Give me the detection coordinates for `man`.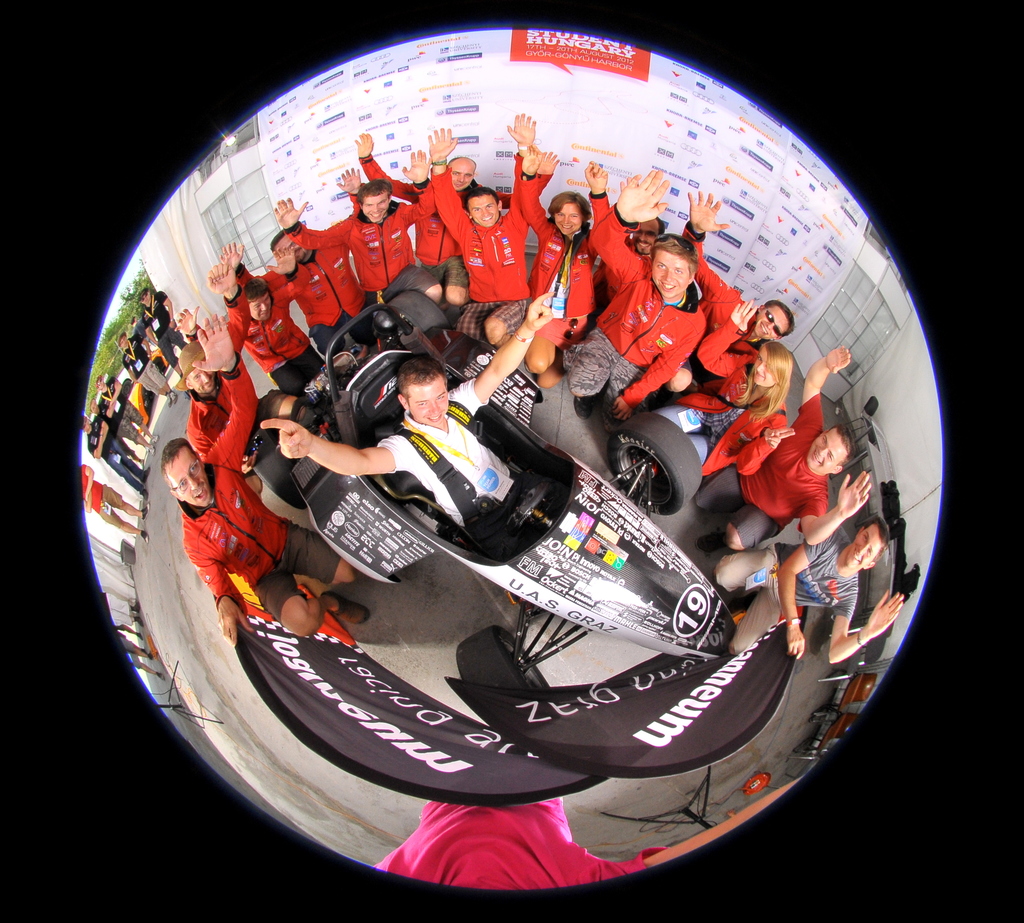
(left=117, top=333, right=171, bottom=406).
